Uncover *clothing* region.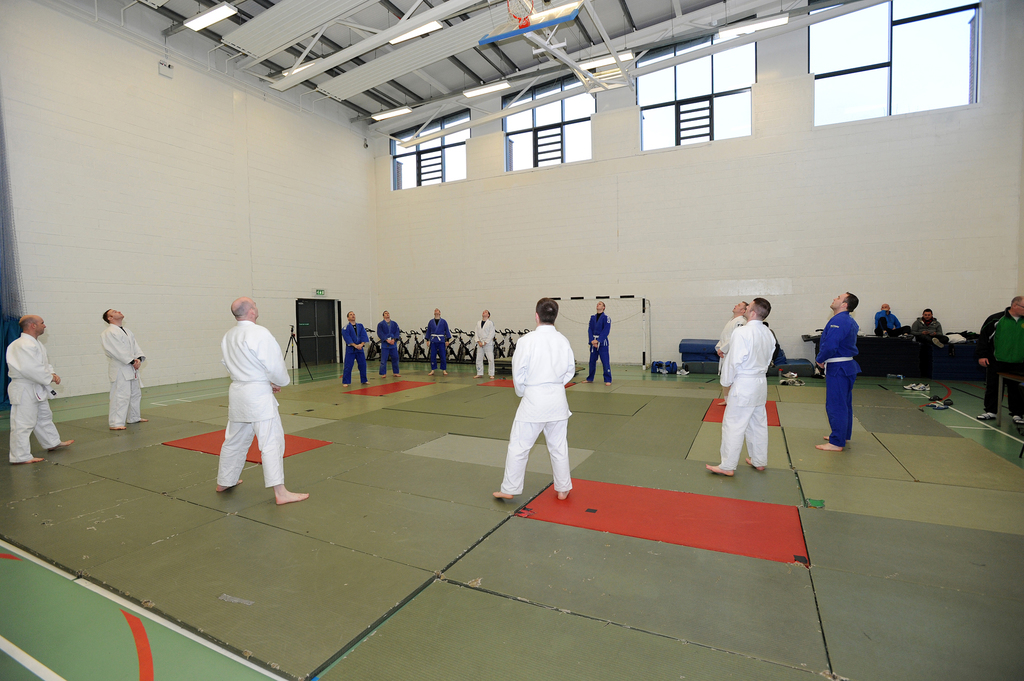
Uncovered: left=874, top=310, right=909, bottom=333.
